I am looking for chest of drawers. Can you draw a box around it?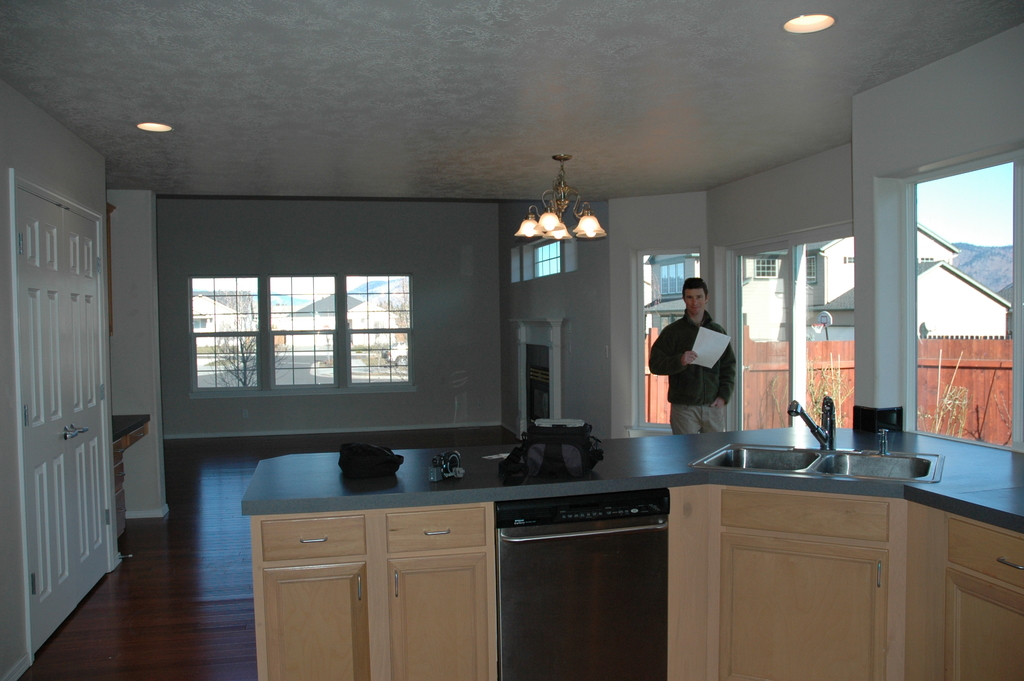
Sure, the bounding box is [250,482,1023,680].
